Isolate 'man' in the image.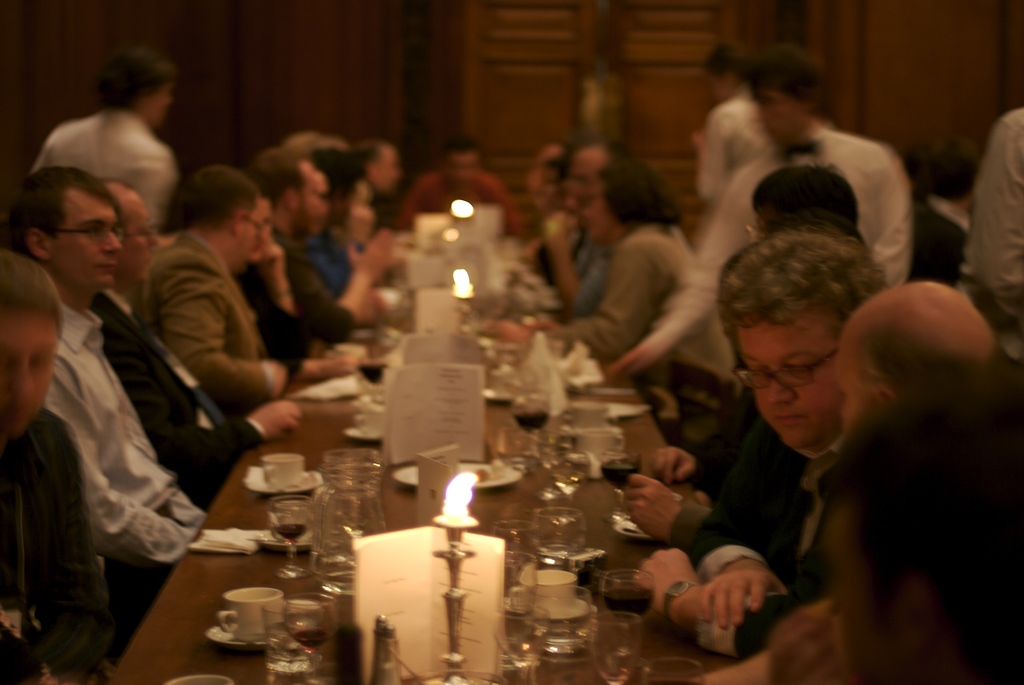
Isolated region: pyautogui.locateOnScreen(0, 252, 115, 684).
